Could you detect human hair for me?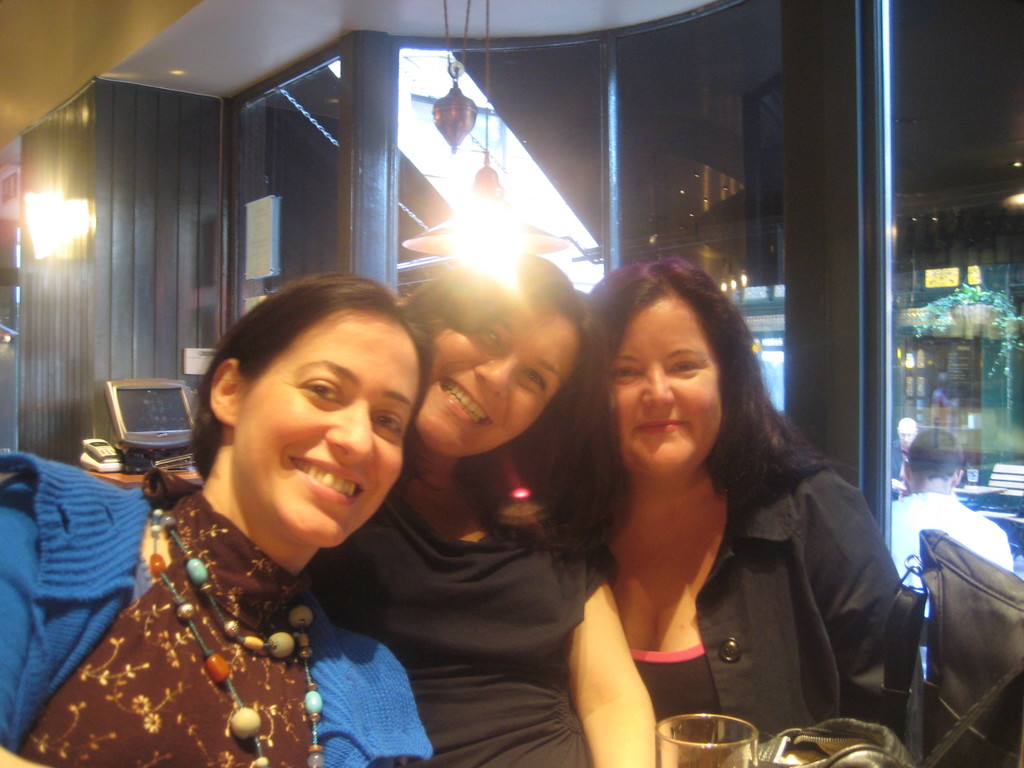
Detection result: 906,426,966,479.
